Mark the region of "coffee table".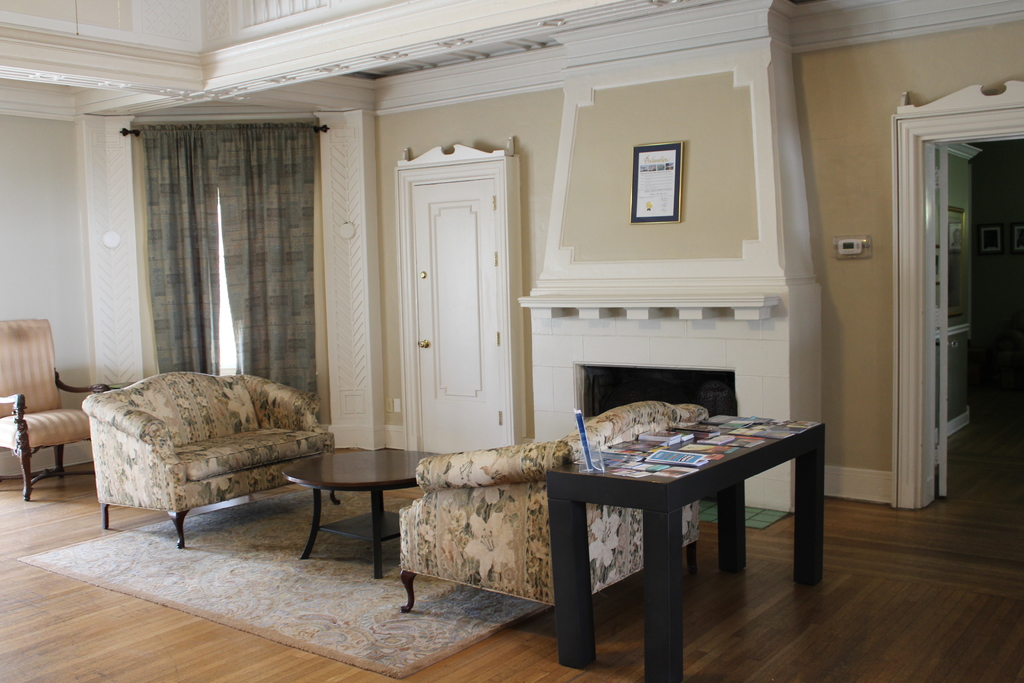
Region: l=289, t=442, r=419, b=574.
